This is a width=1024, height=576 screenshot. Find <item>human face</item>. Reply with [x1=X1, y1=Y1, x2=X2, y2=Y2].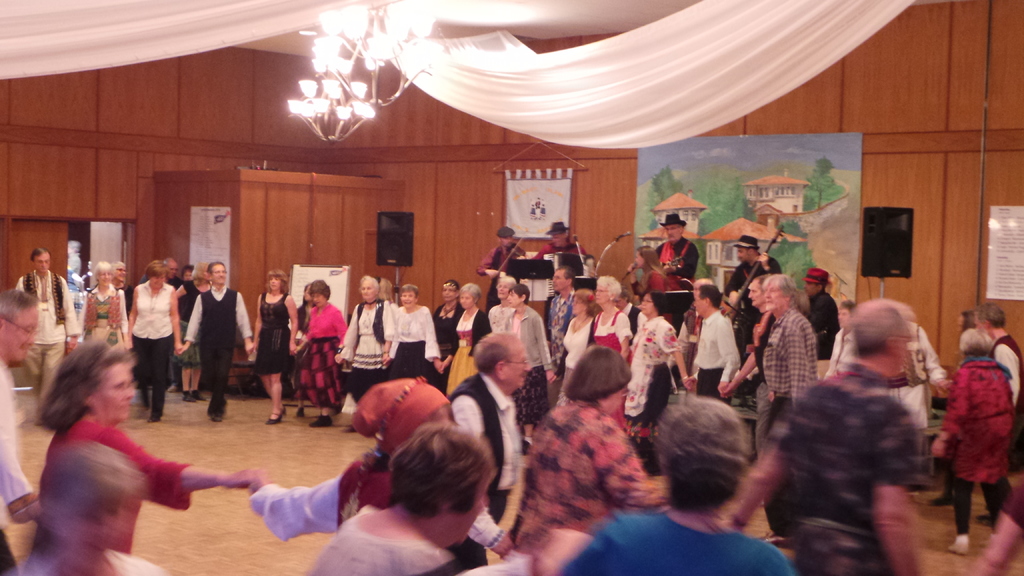
[x1=269, y1=275, x2=283, y2=293].
